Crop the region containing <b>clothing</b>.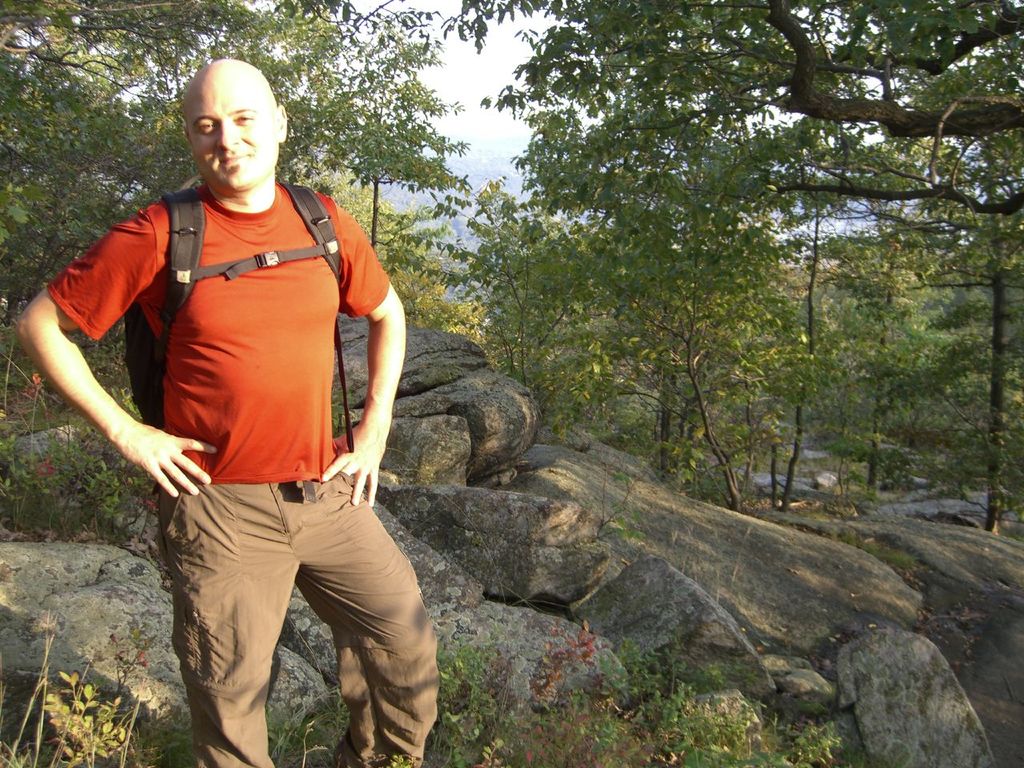
Crop region: left=46, top=178, right=442, bottom=767.
